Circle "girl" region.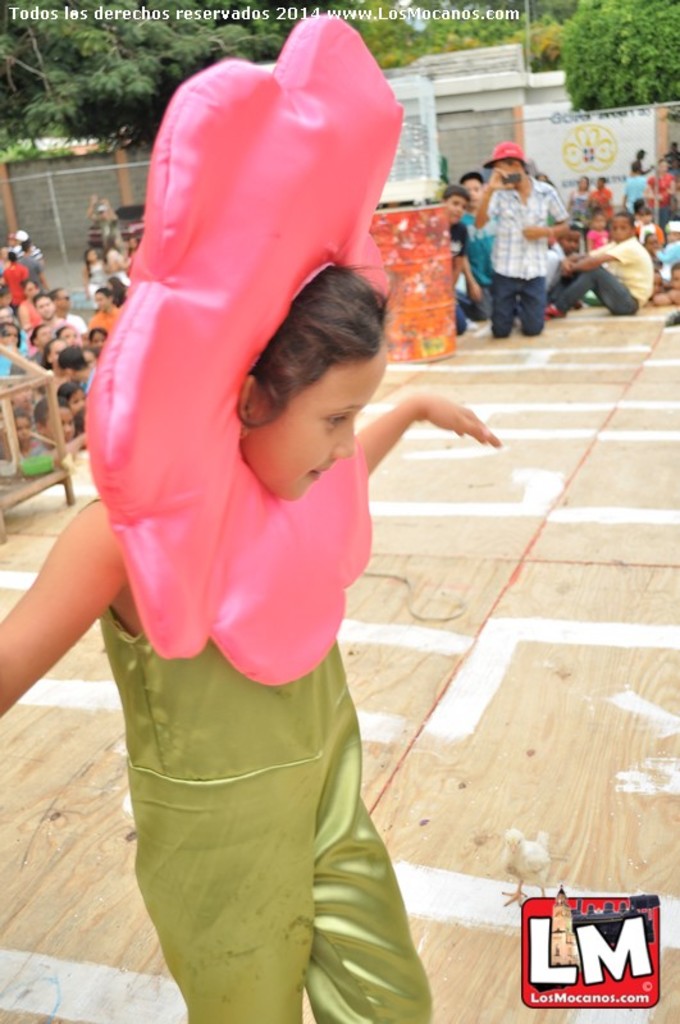
Region: 55,68,473,1015.
